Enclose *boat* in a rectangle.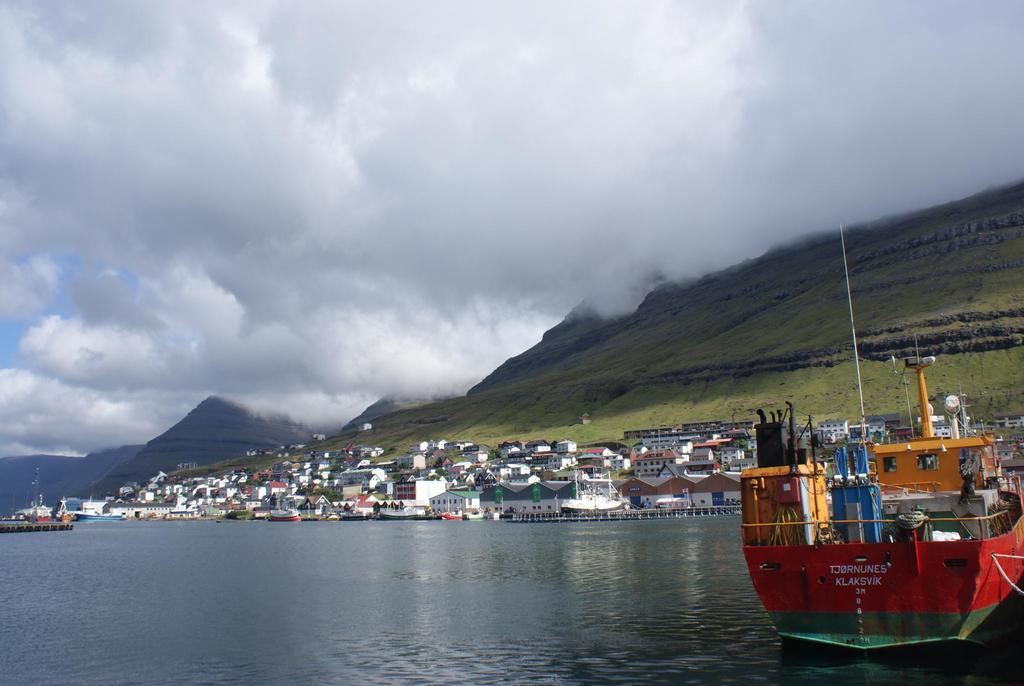
box=[465, 514, 478, 519].
